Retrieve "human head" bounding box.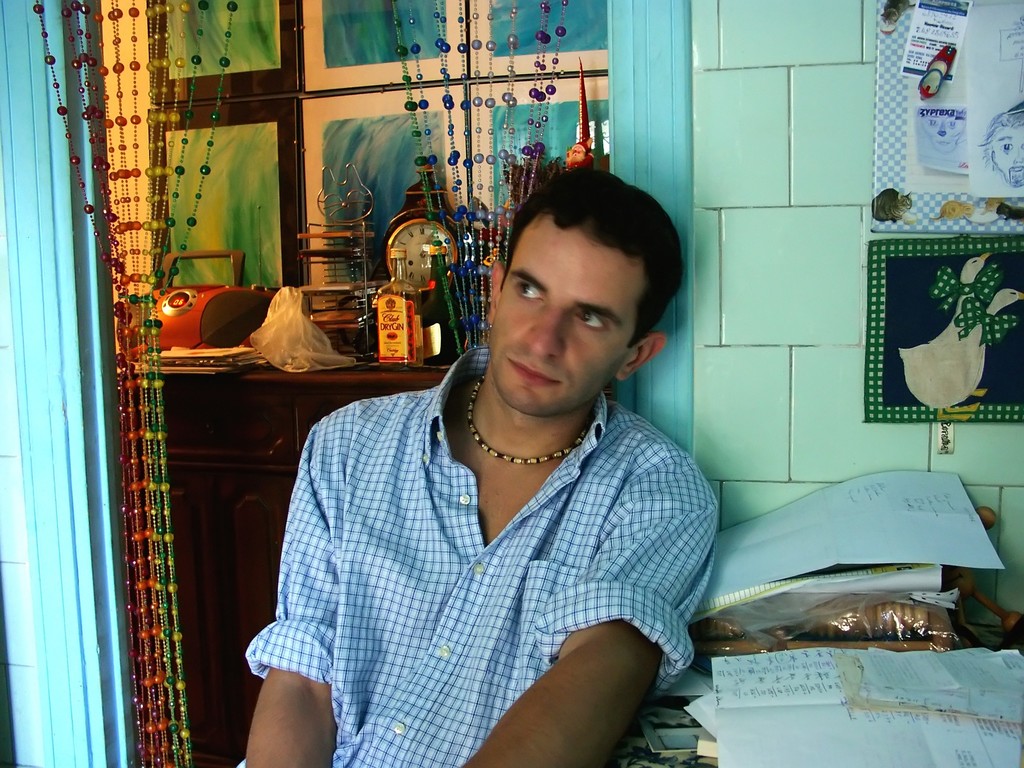
Bounding box: 475/172/671/406.
